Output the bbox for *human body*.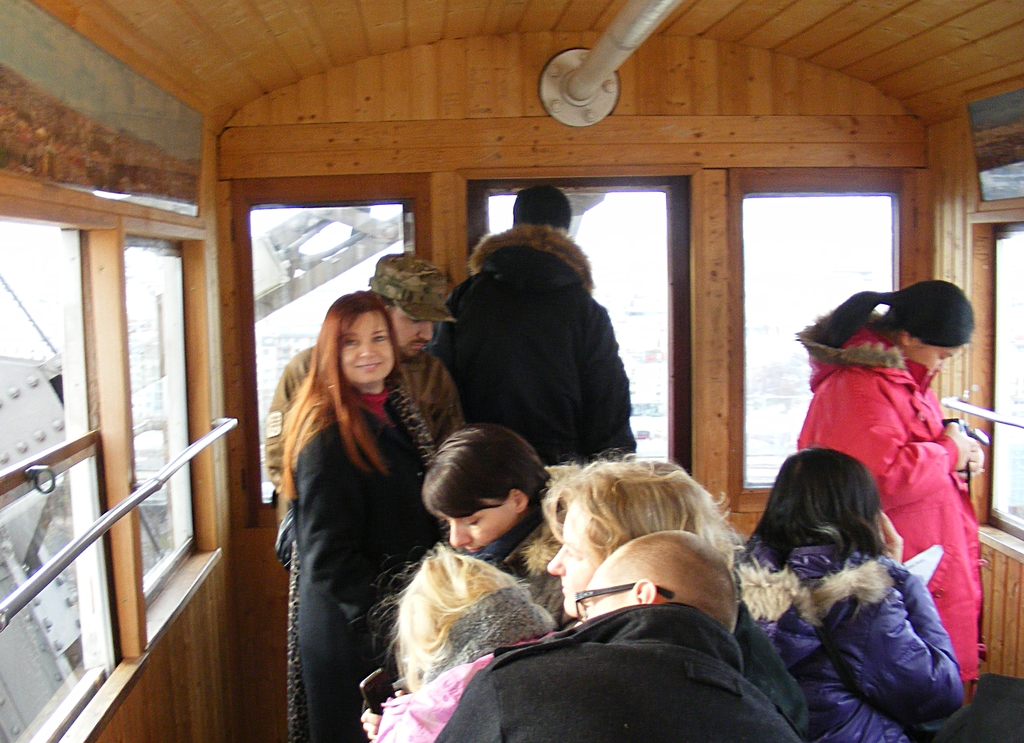
Rect(733, 509, 964, 742).
